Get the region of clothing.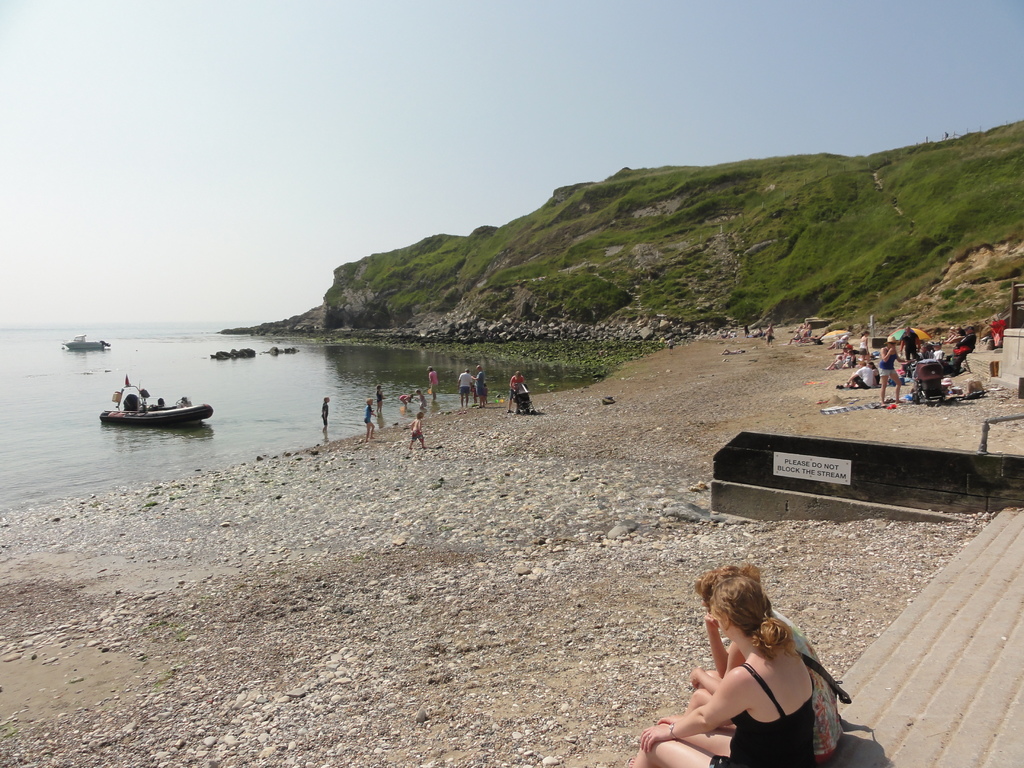
x1=321, y1=402, x2=329, y2=423.
